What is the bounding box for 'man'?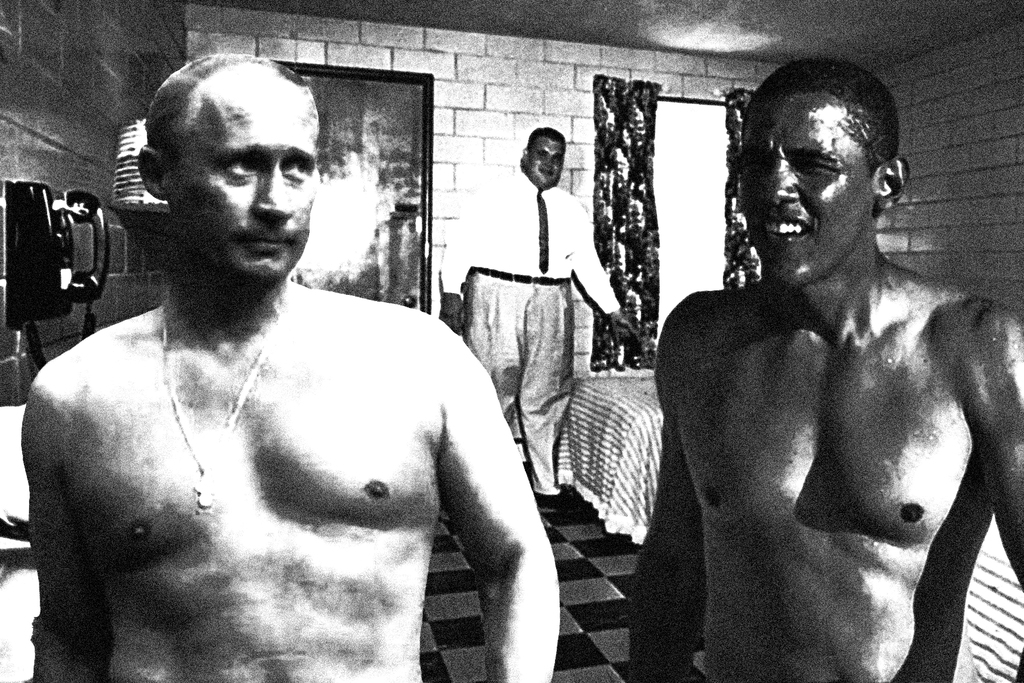
pyautogui.locateOnScreen(631, 60, 1023, 682).
